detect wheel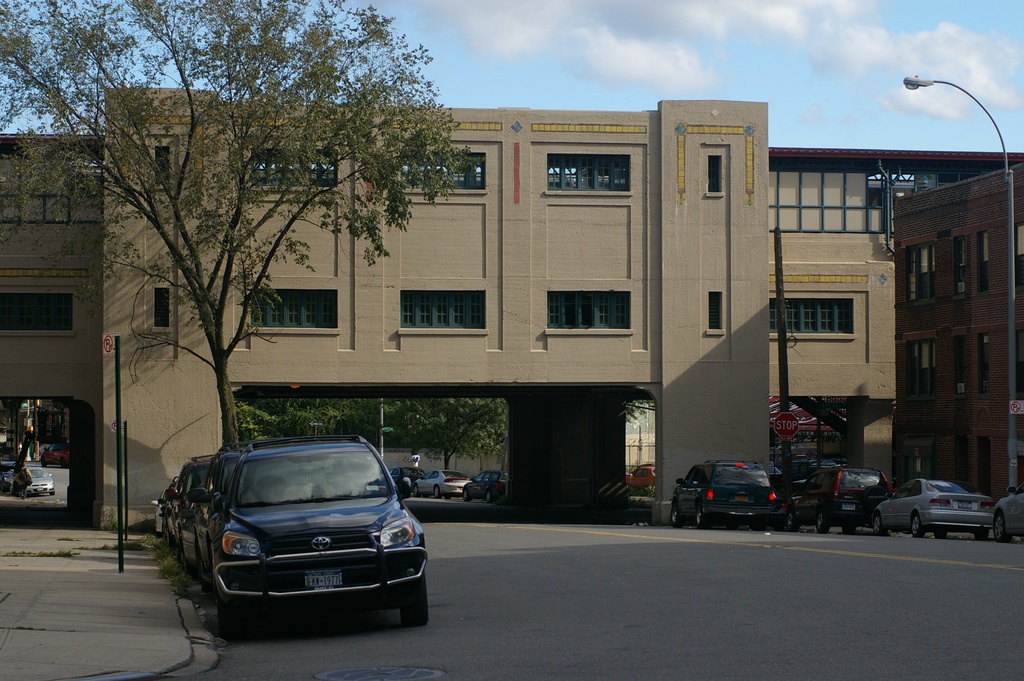
783, 507, 803, 534
